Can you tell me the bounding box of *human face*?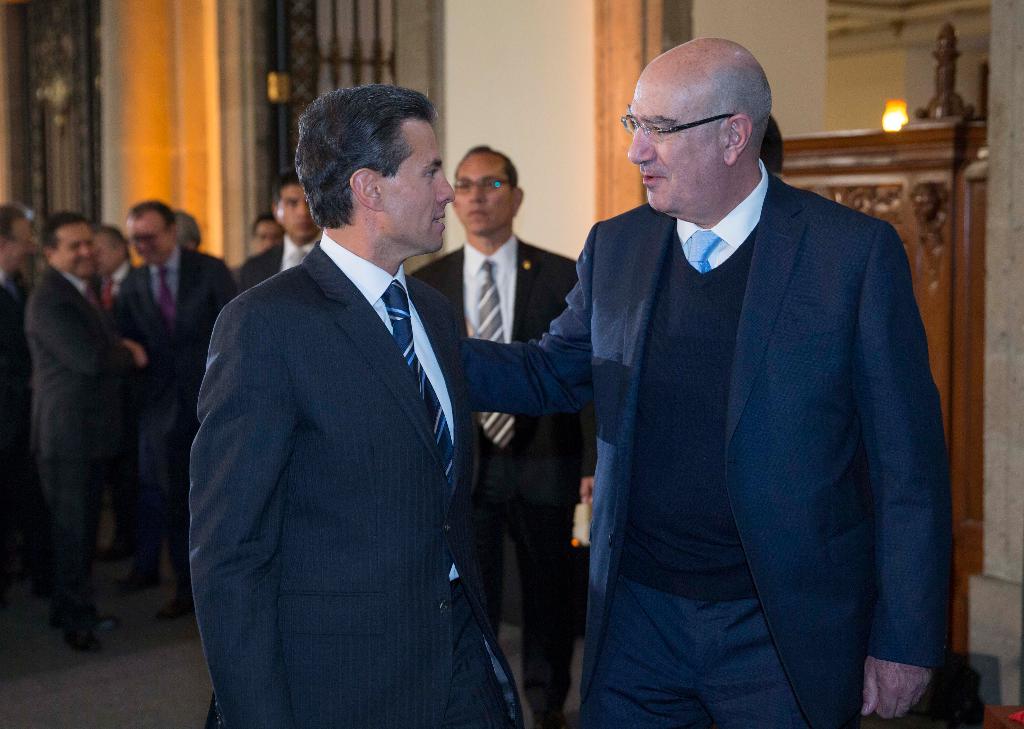
bbox(272, 183, 318, 243).
